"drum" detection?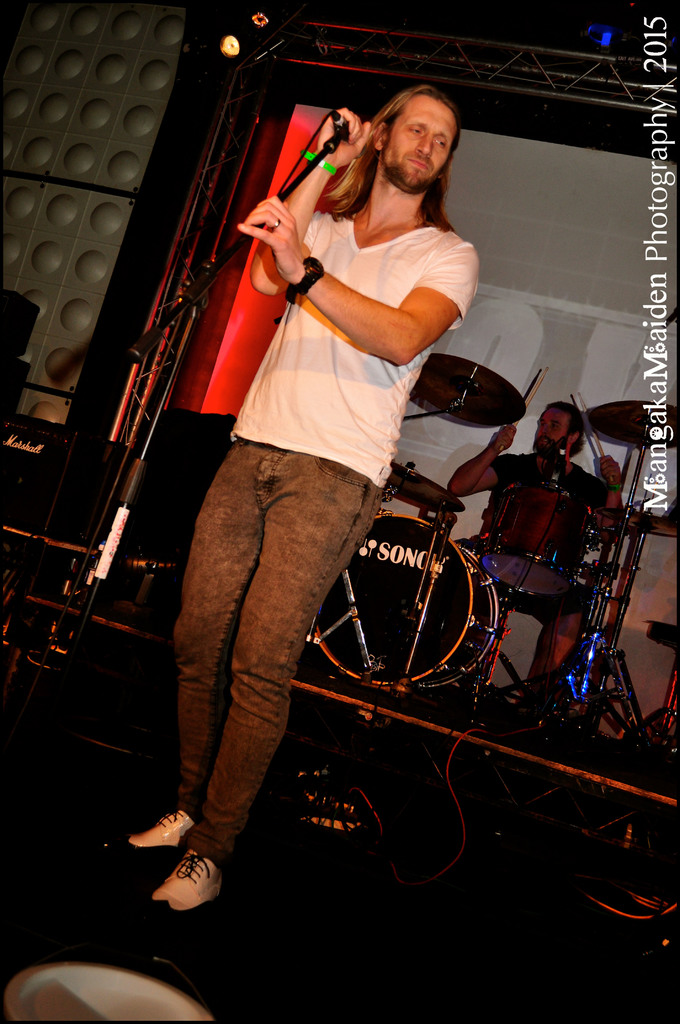
(left=314, top=510, right=501, bottom=692)
